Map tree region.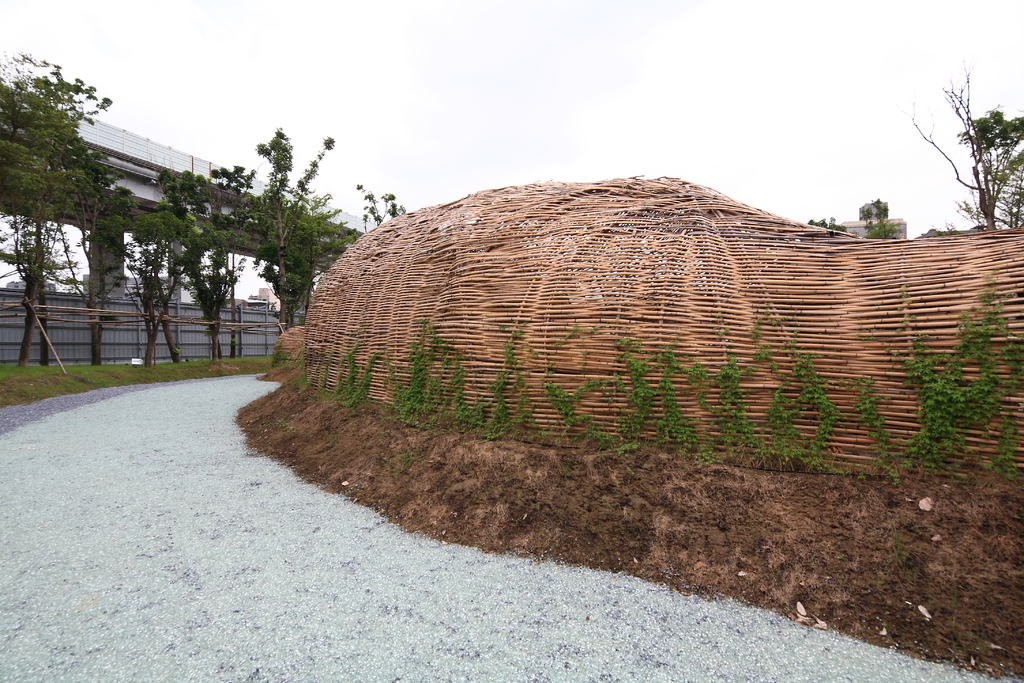
Mapped to (x1=0, y1=48, x2=113, y2=368).
